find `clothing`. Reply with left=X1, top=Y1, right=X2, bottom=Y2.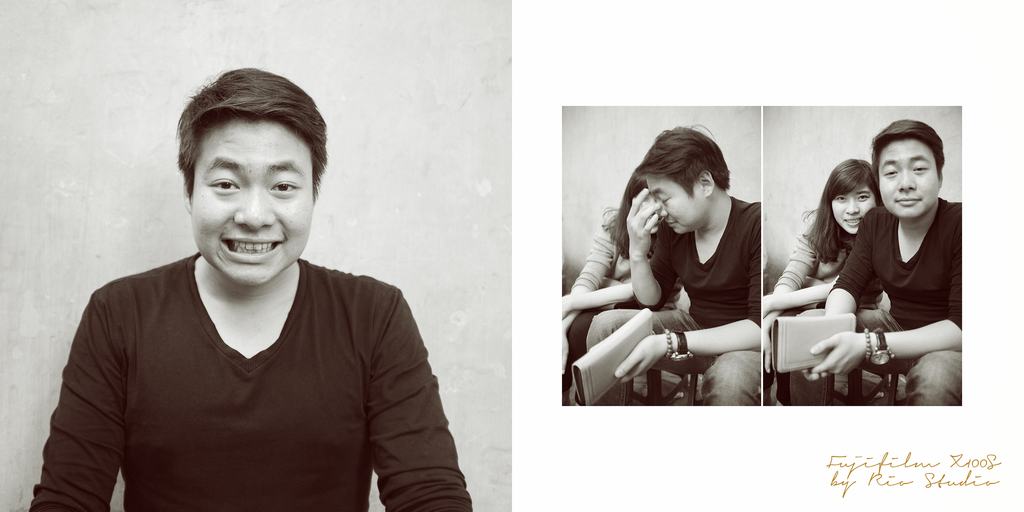
left=26, top=250, right=475, bottom=511.
